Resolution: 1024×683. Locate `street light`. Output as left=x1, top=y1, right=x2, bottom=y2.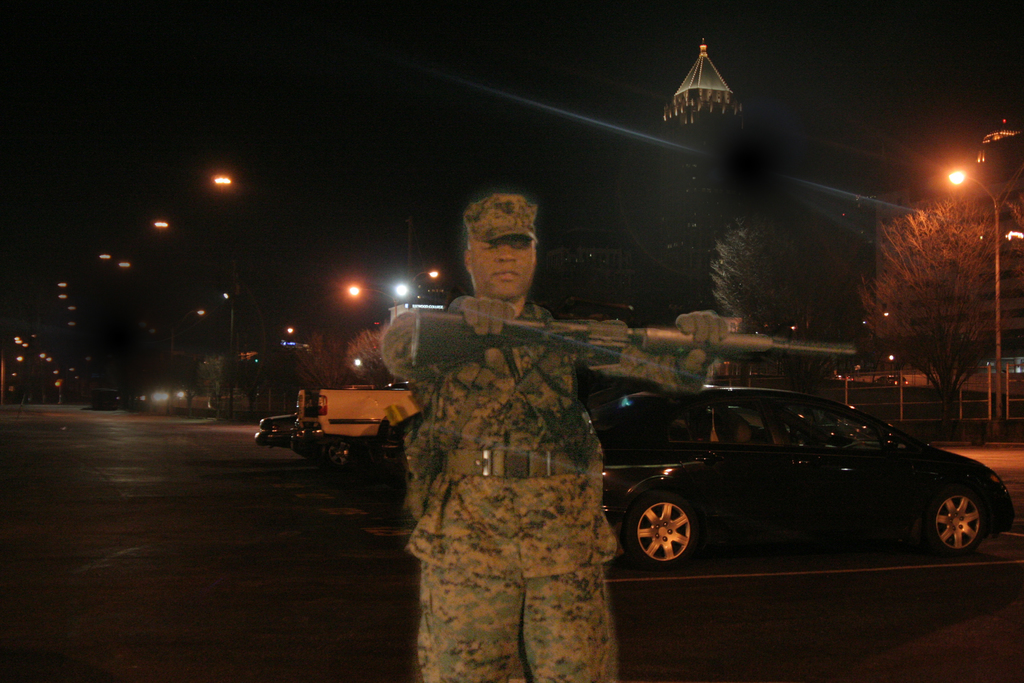
left=346, top=283, right=396, bottom=324.
